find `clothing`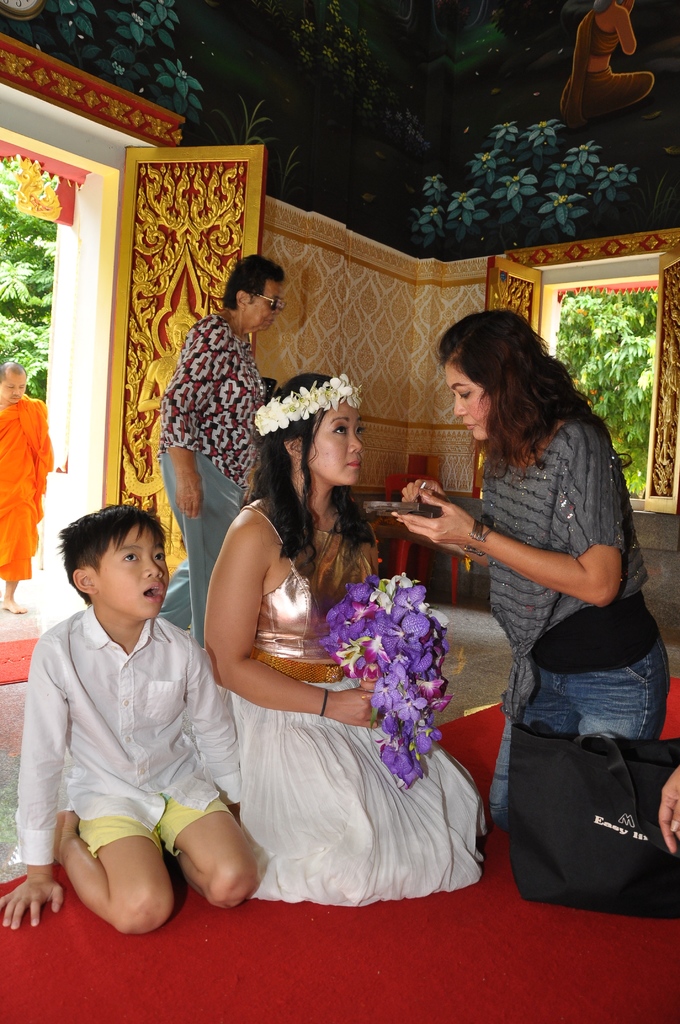
[19, 607, 243, 867]
